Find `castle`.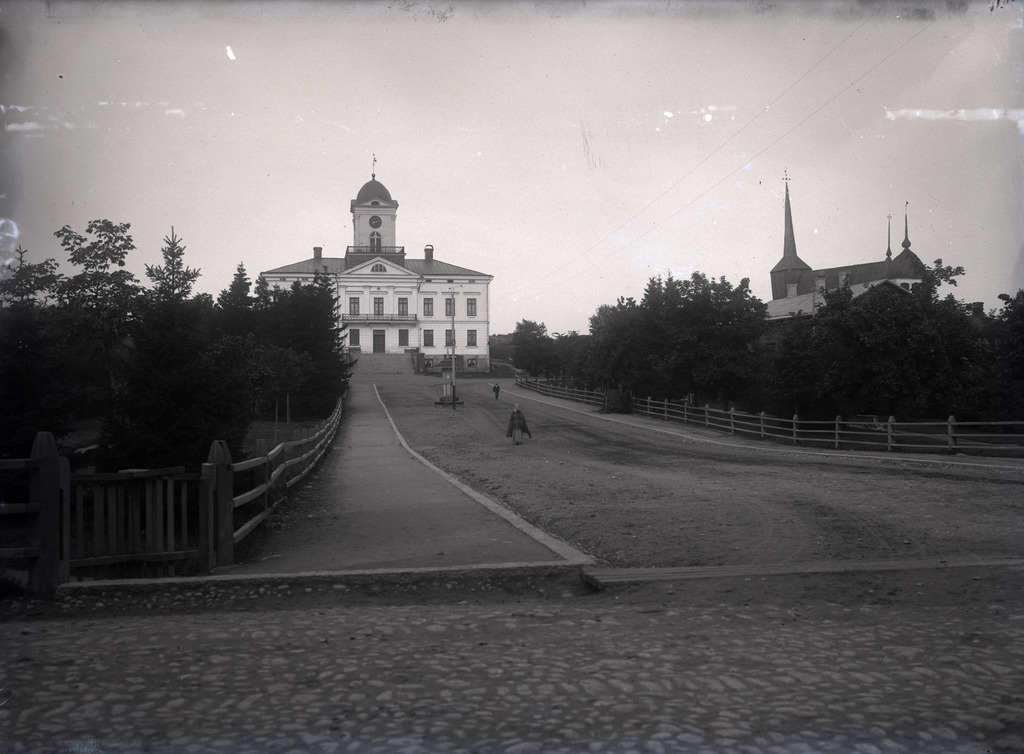
253 145 502 377.
